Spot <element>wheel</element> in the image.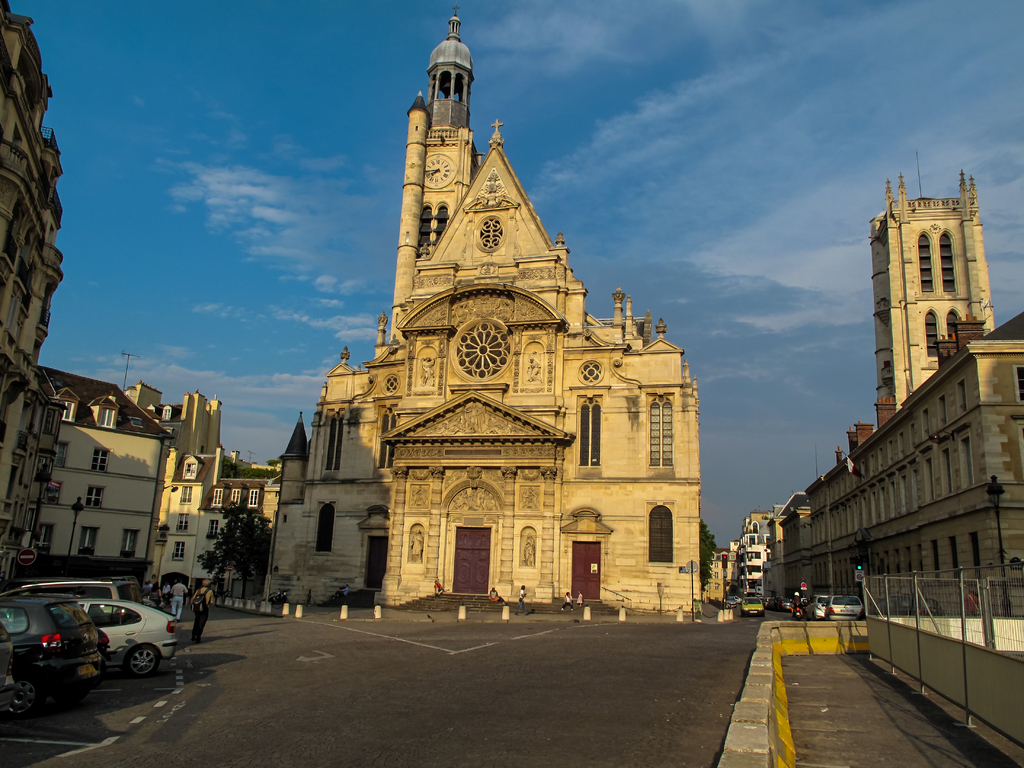
<element>wheel</element> found at {"x1": 796, "y1": 616, "x2": 799, "y2": 621}.
